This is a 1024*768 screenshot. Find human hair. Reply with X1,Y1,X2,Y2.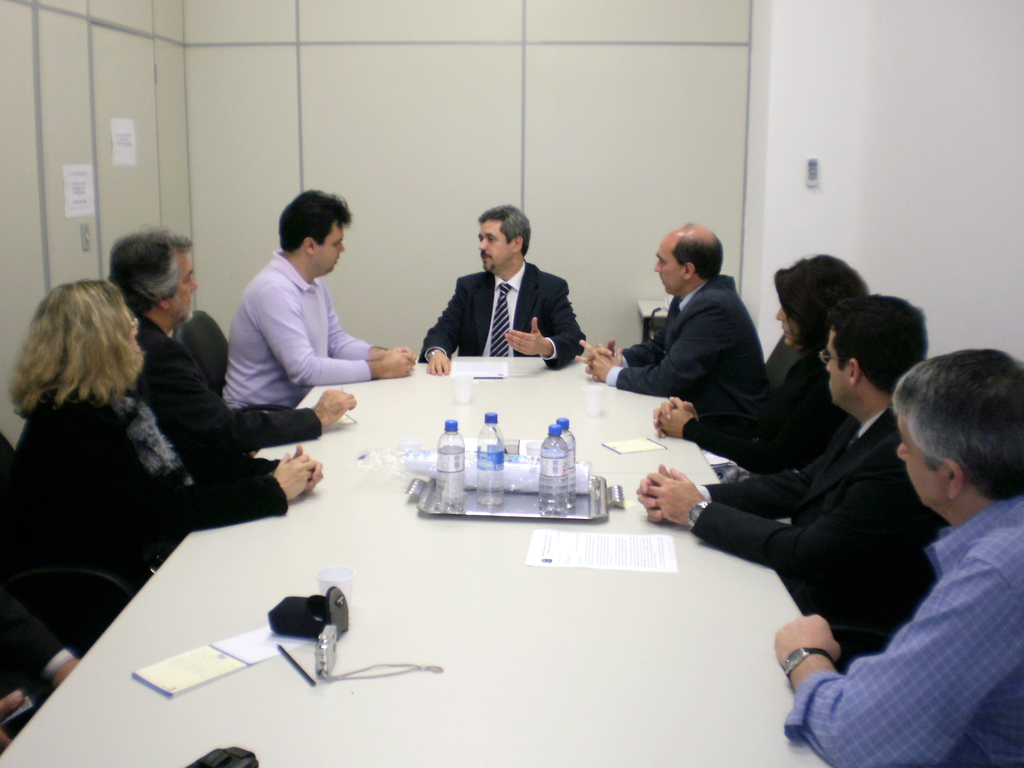
775,251,876,360.
